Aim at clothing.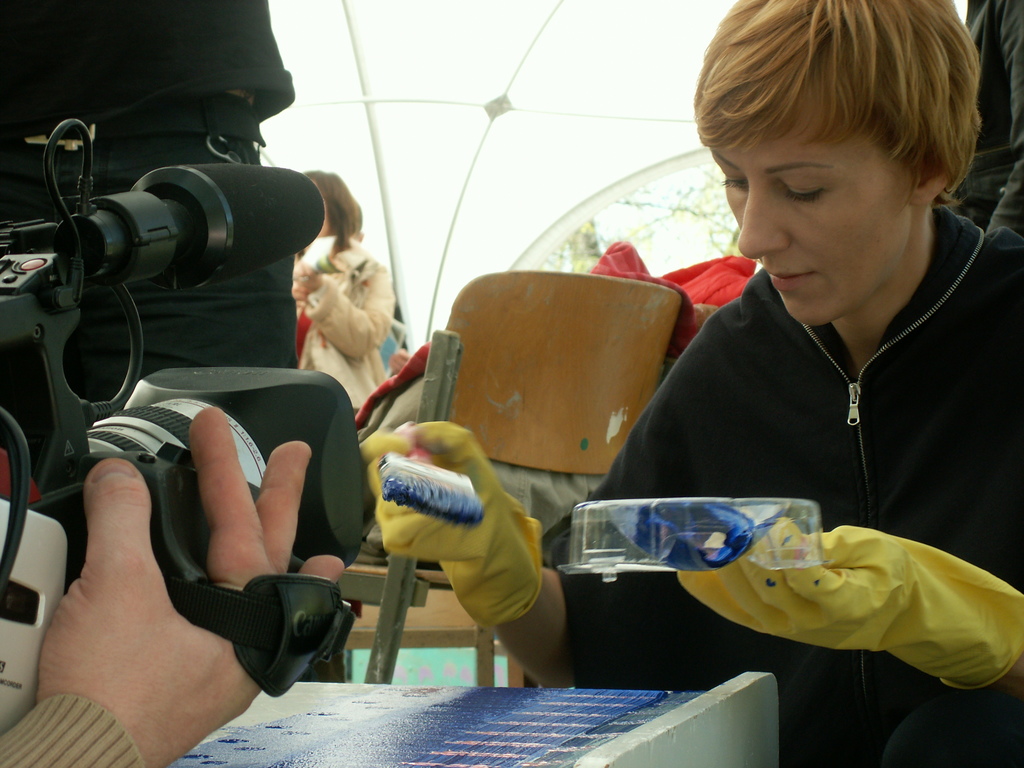
Aimed at pyautogui.locateOnScreen(605, 200, 1010, 676).
